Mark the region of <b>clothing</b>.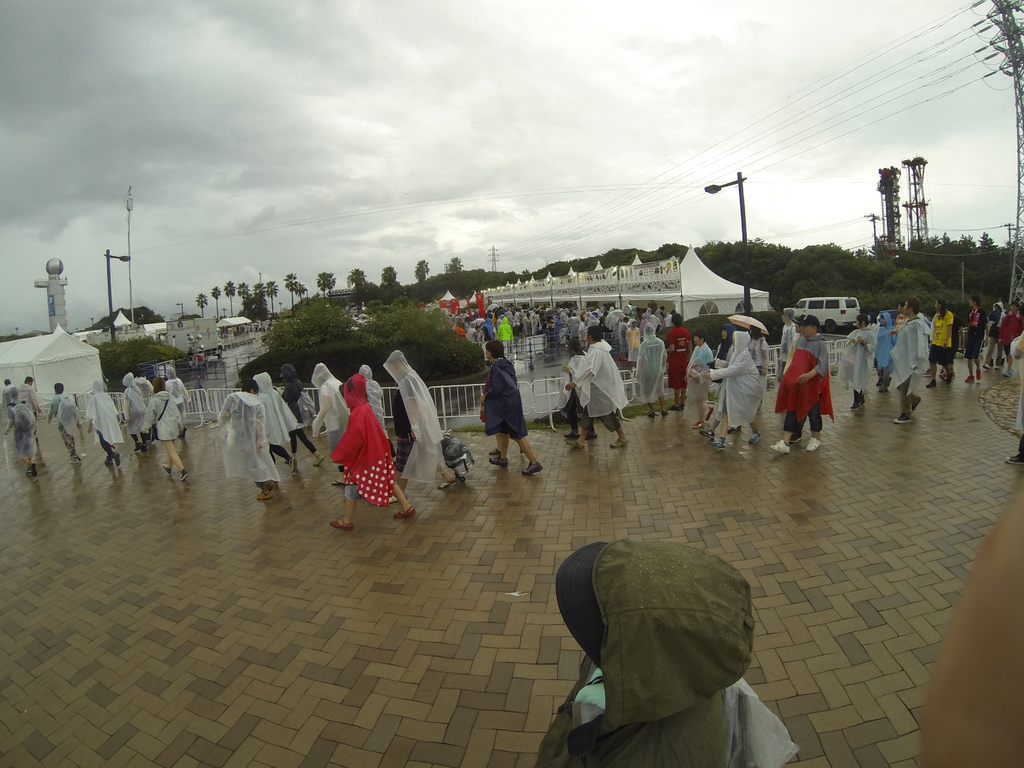
Region: left=546, top=538, right=800, bottom=767.
